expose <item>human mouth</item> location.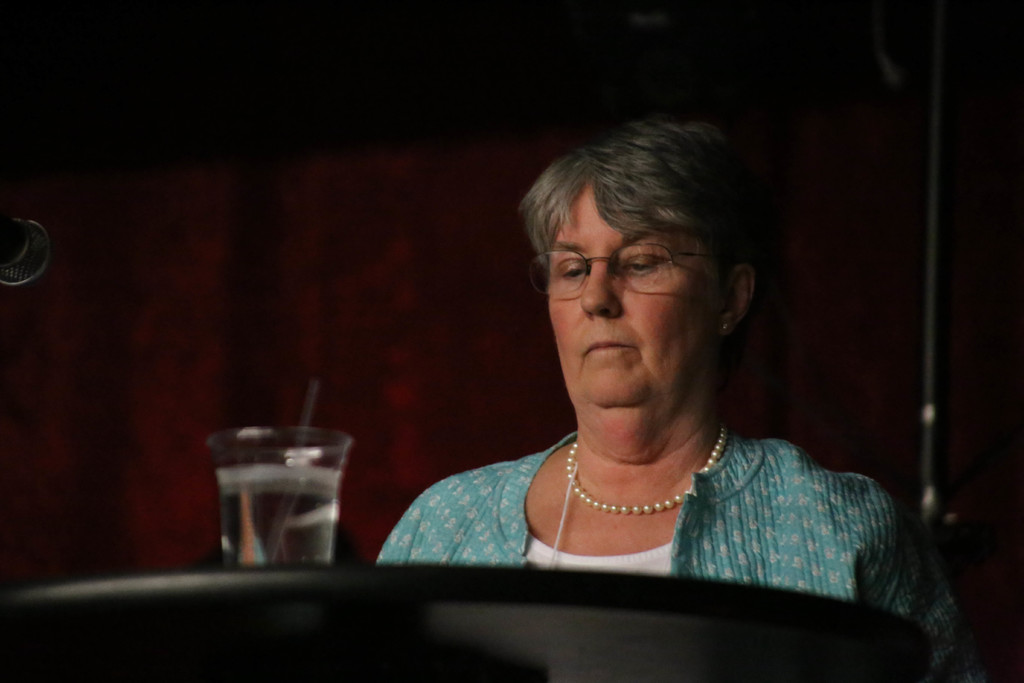
Exposed at <bbox>580, 331, 643, 359</bbox>.
